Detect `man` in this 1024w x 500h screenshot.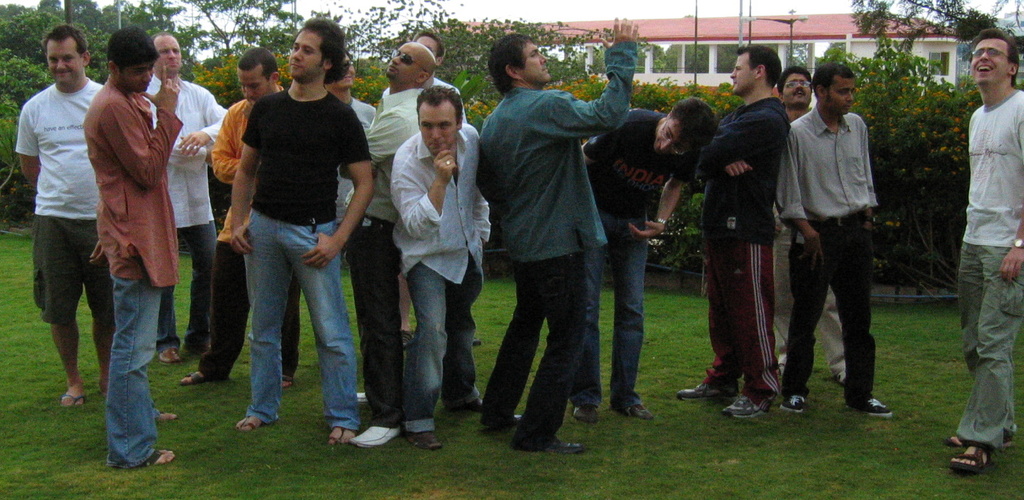
Detection: (x1=576, y1=93, x2=720, y2=424).
